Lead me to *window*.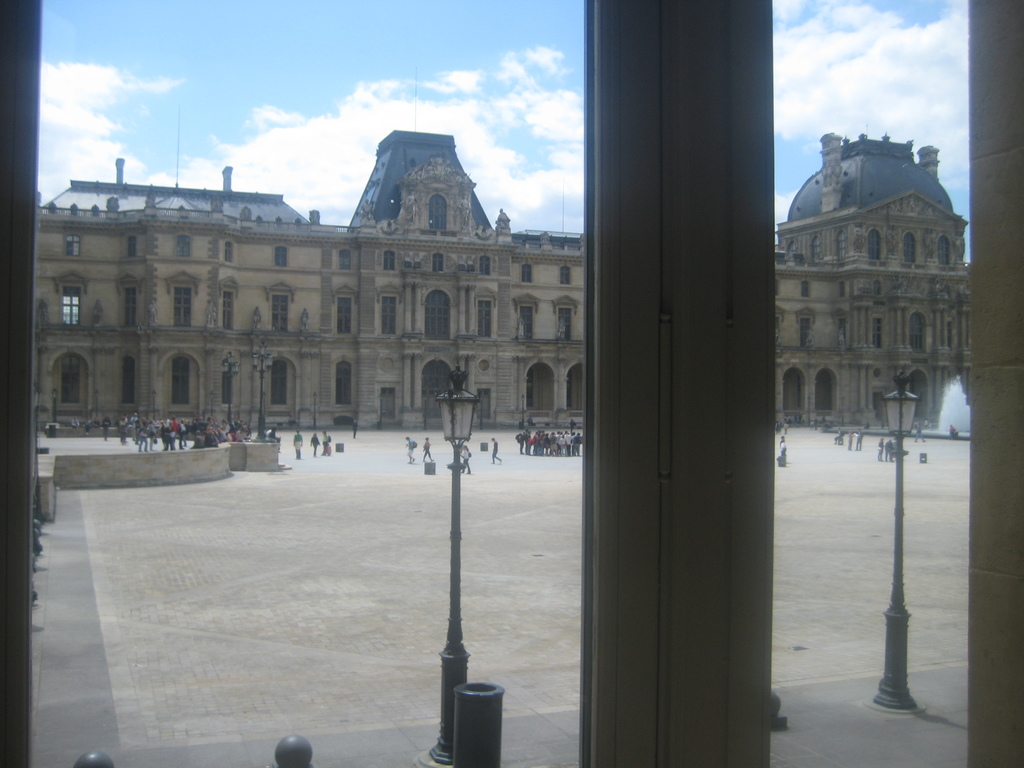
Lead to <box>120,363,136,408</box>.
